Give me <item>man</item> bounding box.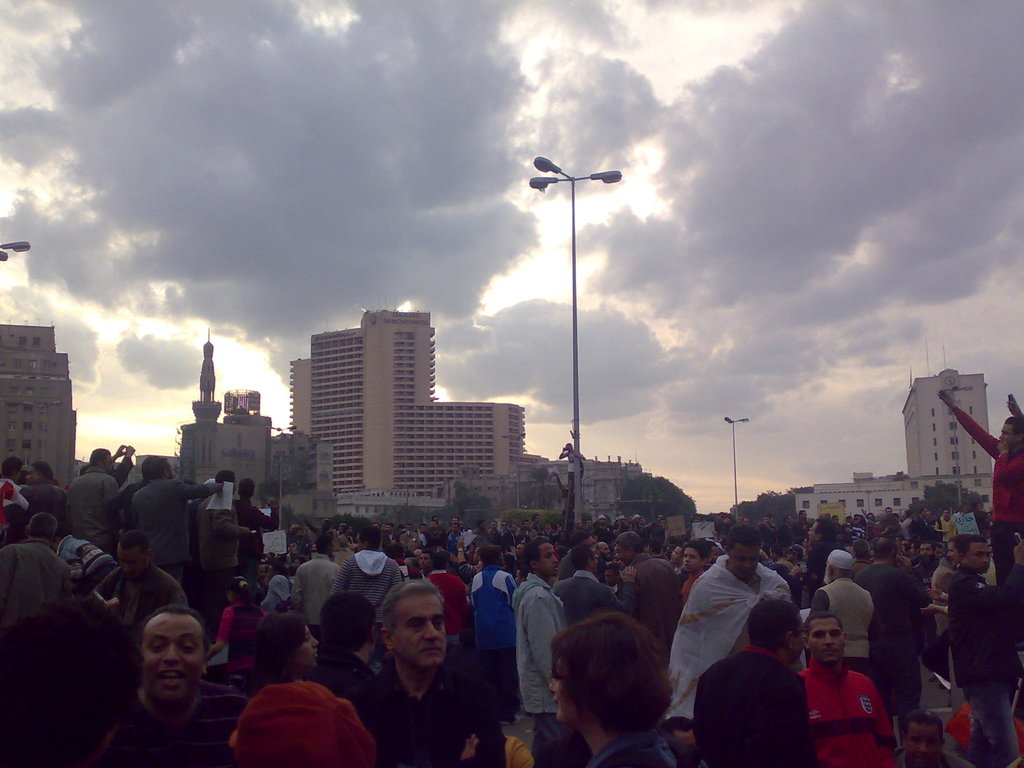
(668,527,794,716).
